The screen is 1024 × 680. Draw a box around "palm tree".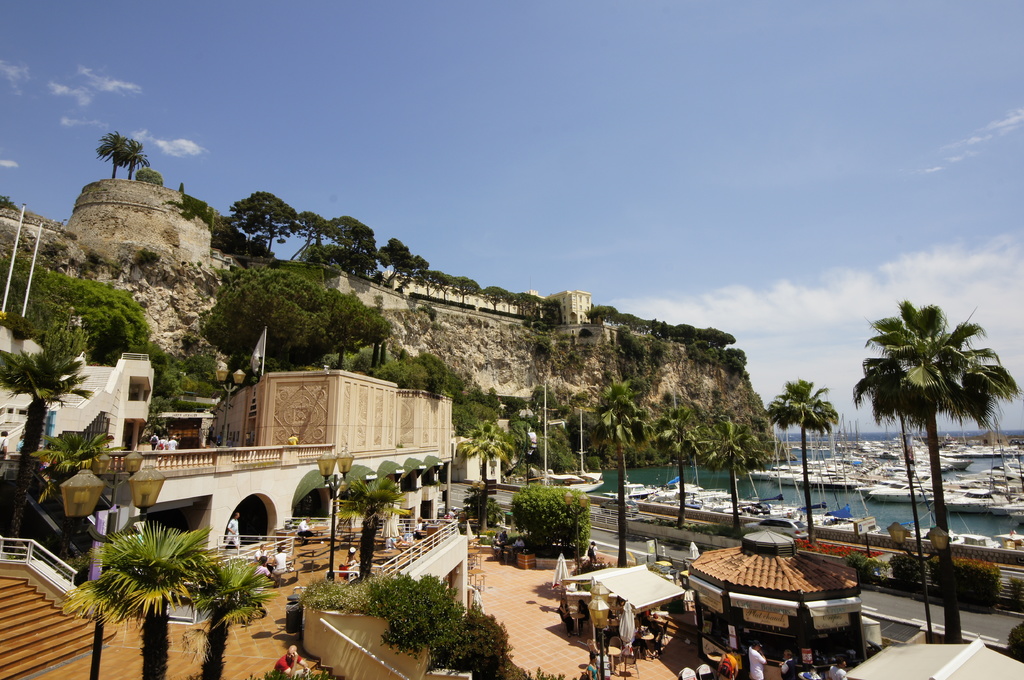
(x1=756, y1=370, x2=831, y2=539).
